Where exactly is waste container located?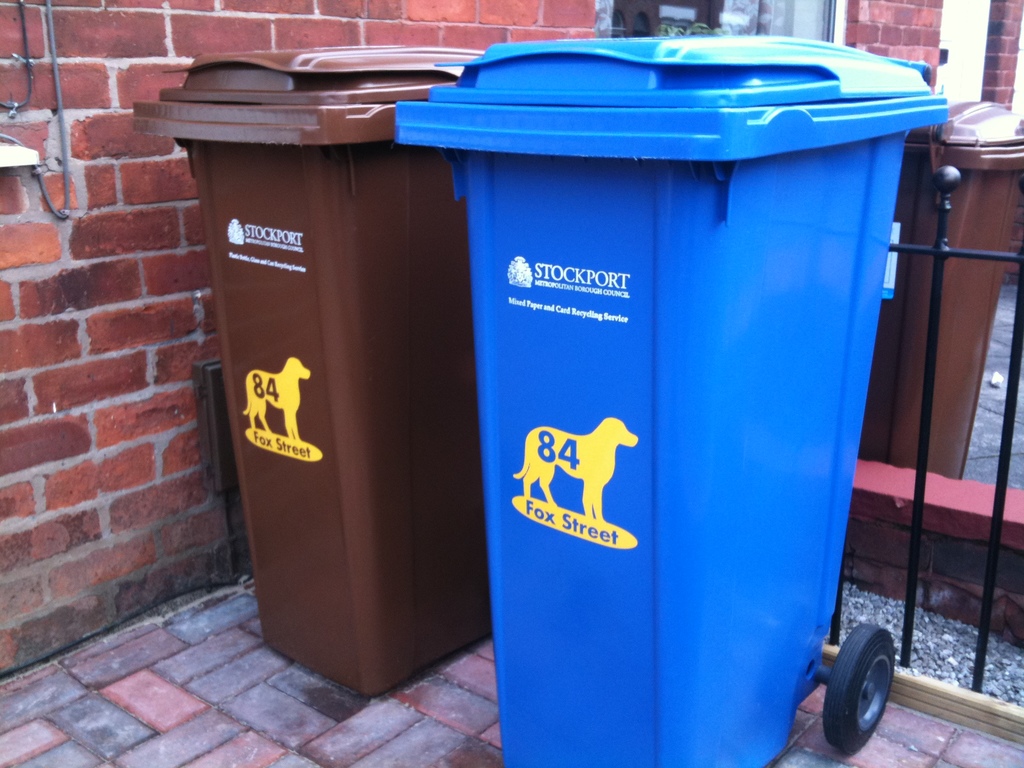
Its bounding box is locate(134, 43, 496, 704).
